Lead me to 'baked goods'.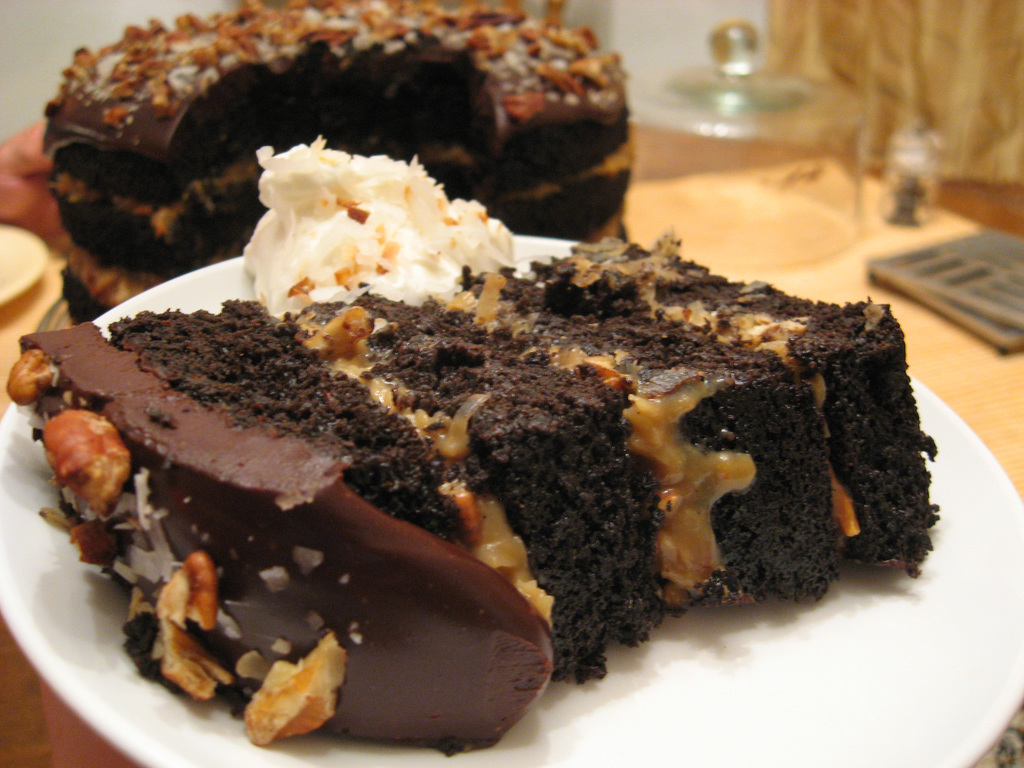
Lead to box(38, 0, 639, 324).
